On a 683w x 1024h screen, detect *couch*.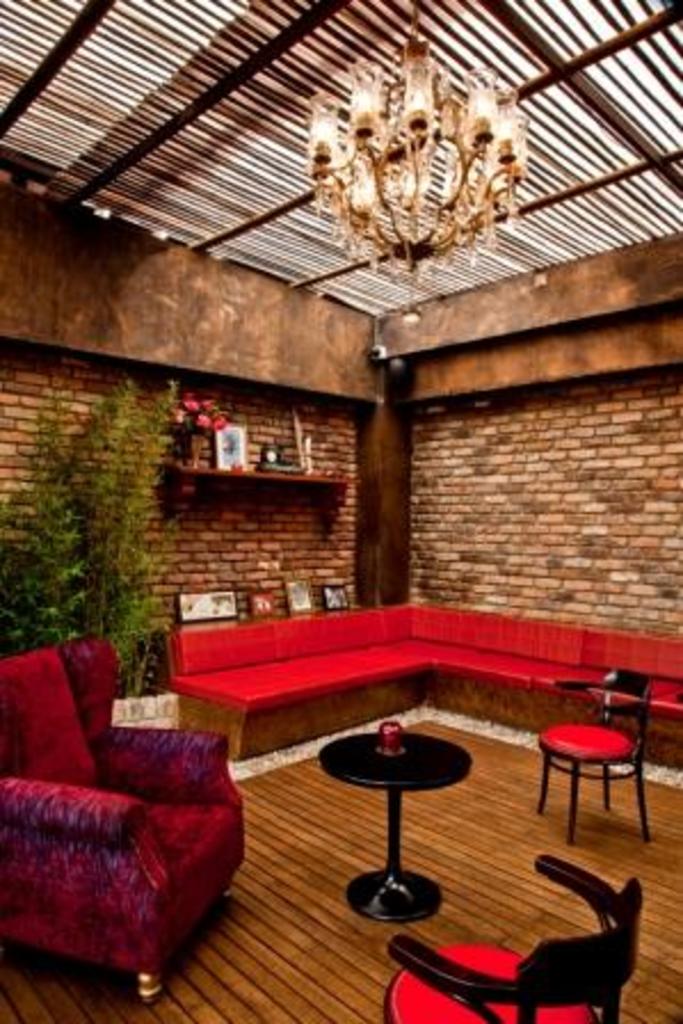
(0, 626, 267, 1010).
